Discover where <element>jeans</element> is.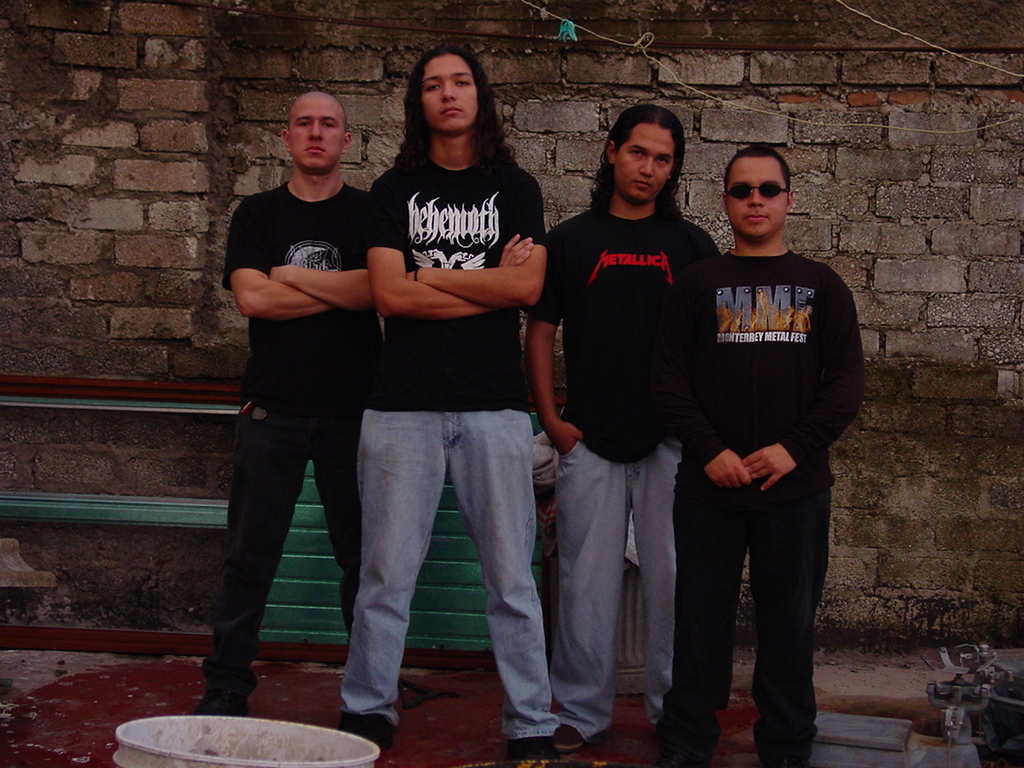
Discovered at <box>557,434,678,738</box>.
